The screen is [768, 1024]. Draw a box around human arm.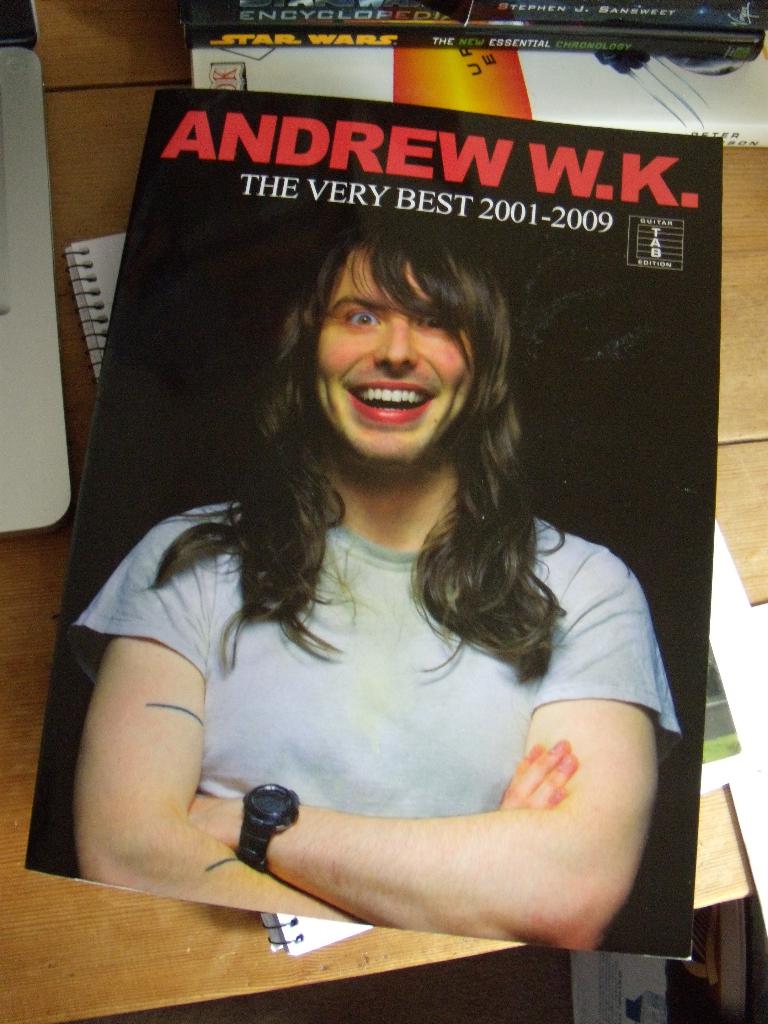
detection(155, 614, 667, 957).
